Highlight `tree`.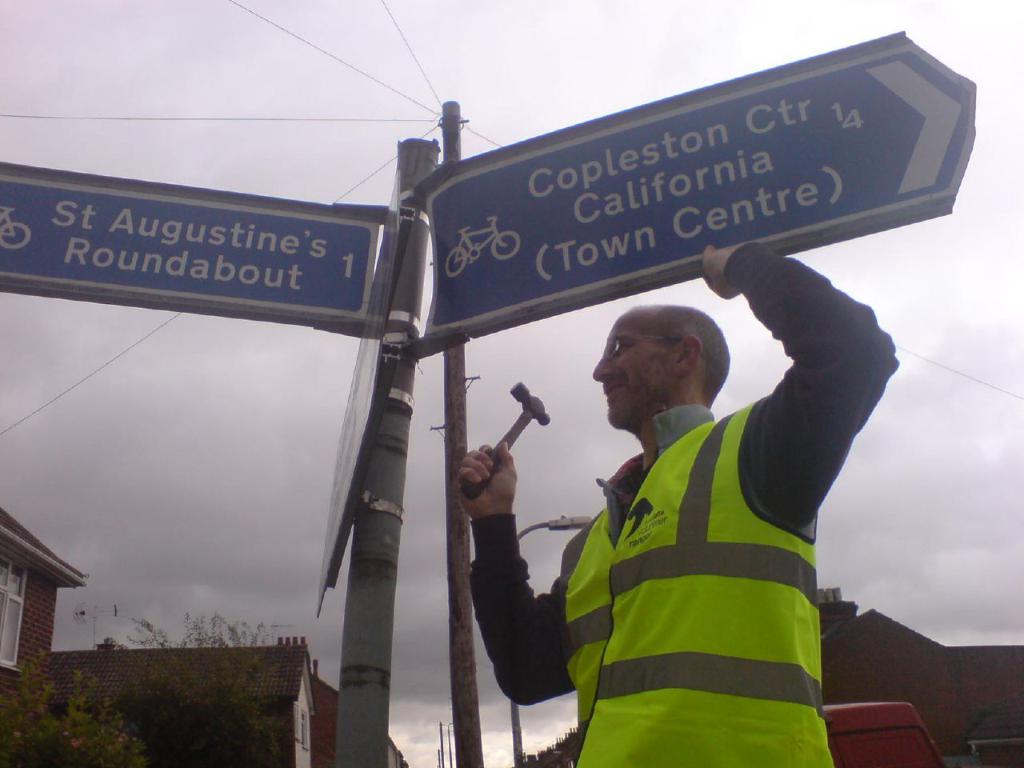
Highlighted region: 0/608/278/767.
